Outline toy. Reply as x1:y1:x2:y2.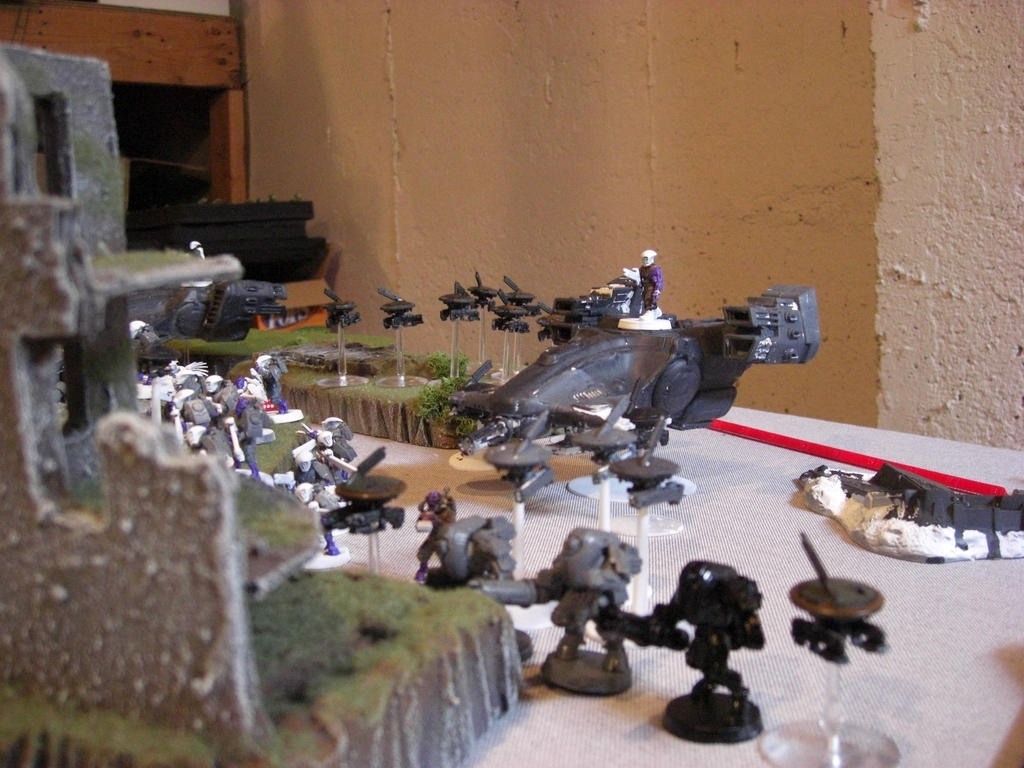
640:546:790:728.
